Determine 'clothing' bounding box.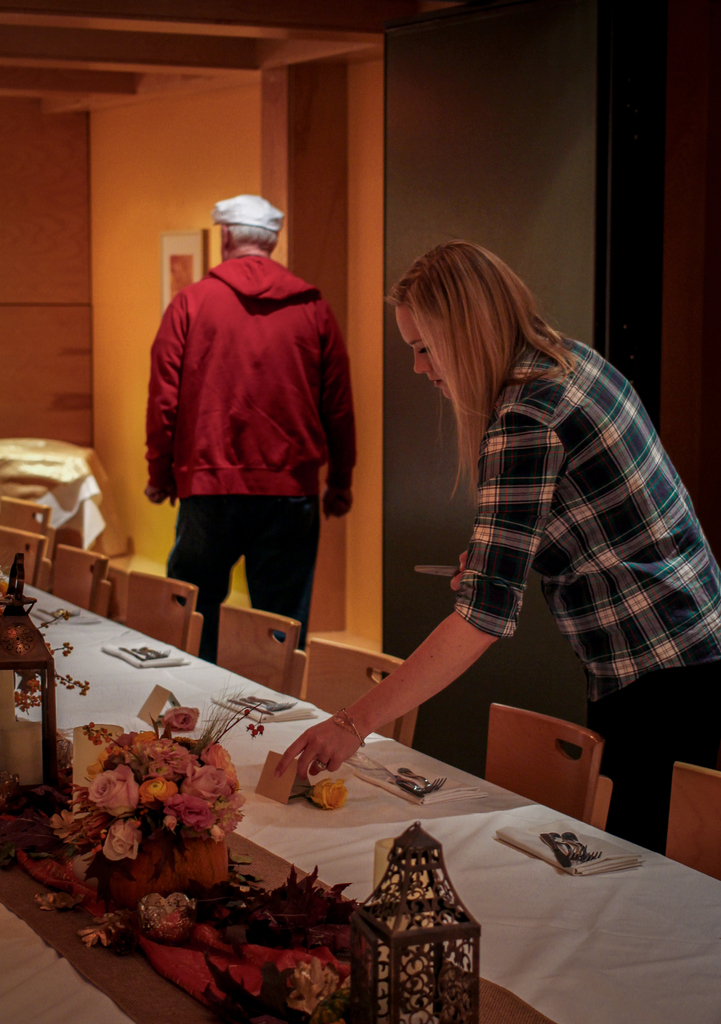
Determined: rect(593, 684, 720, 850).
